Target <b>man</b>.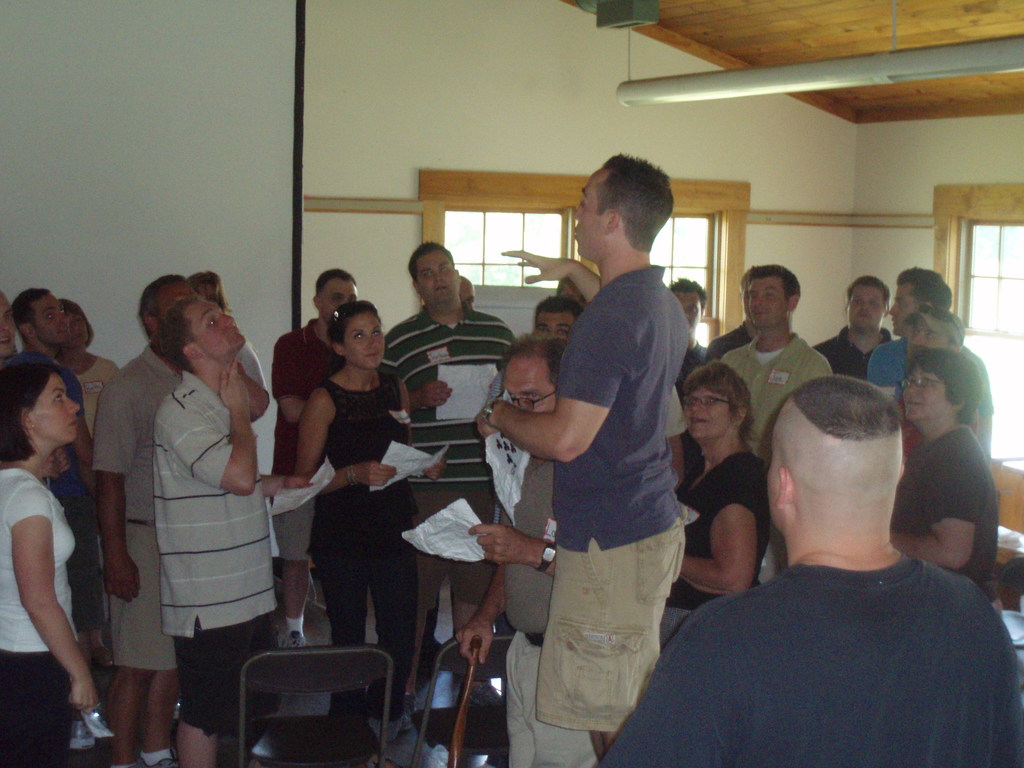
Target region: [x1=392, y1=241, x2=520, y2=664].
